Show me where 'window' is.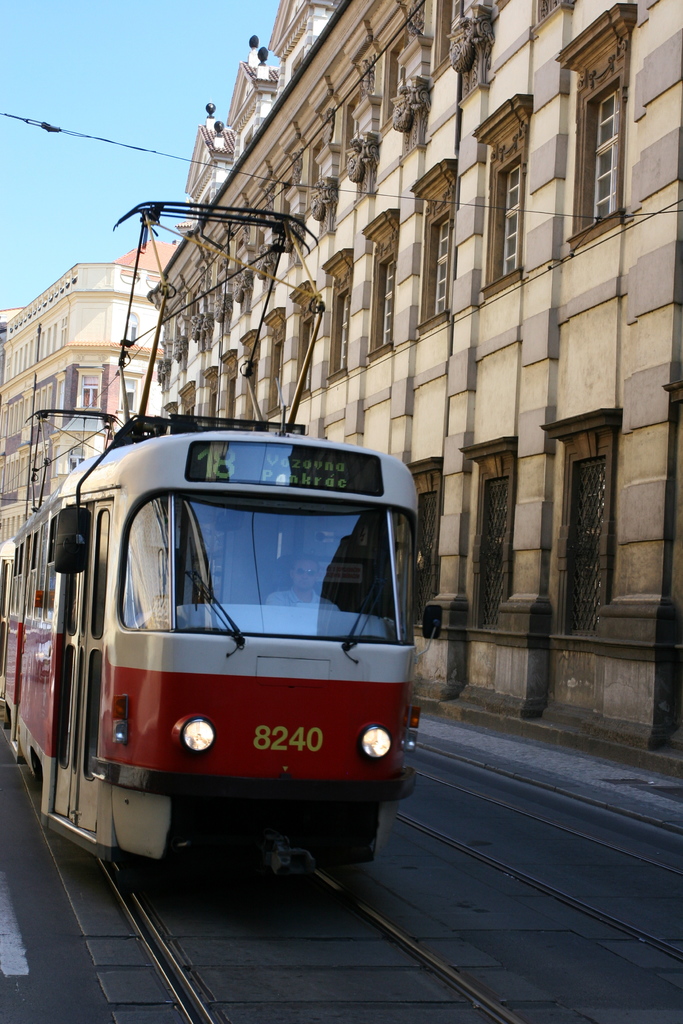
'window' is at (567, 37, 632, 251).
